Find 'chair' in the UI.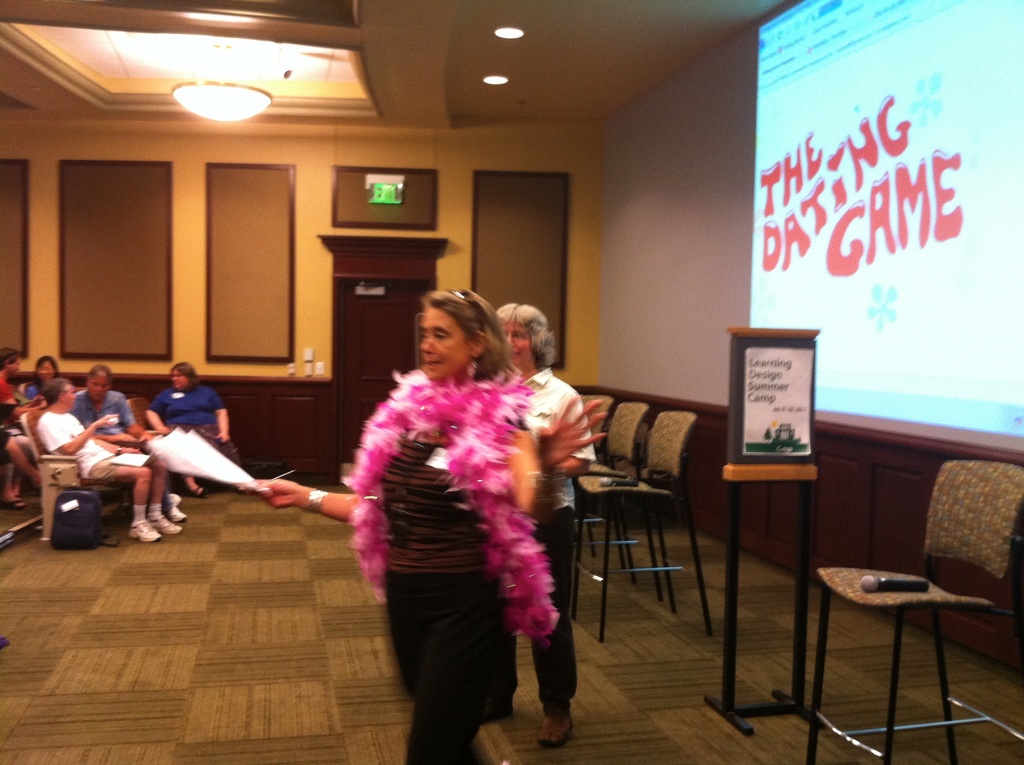
UI element at [left=17, top=410, right=127, bottom=548].
